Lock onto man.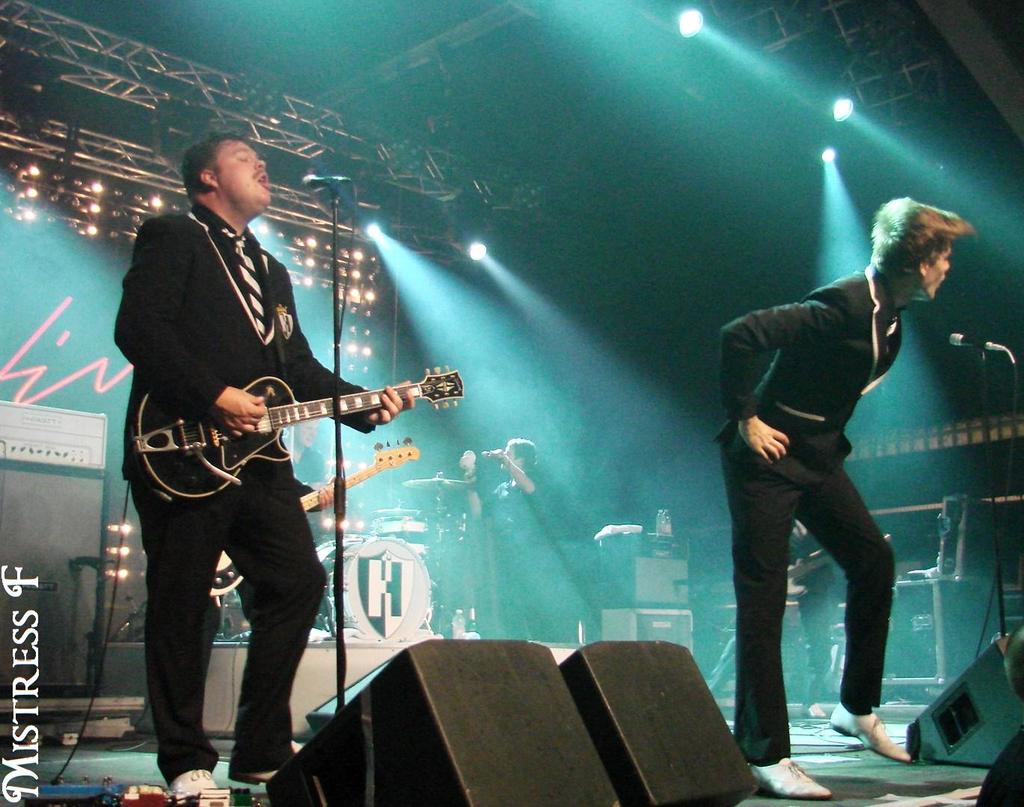
Locked: rect(462, 442, 534, 632).
